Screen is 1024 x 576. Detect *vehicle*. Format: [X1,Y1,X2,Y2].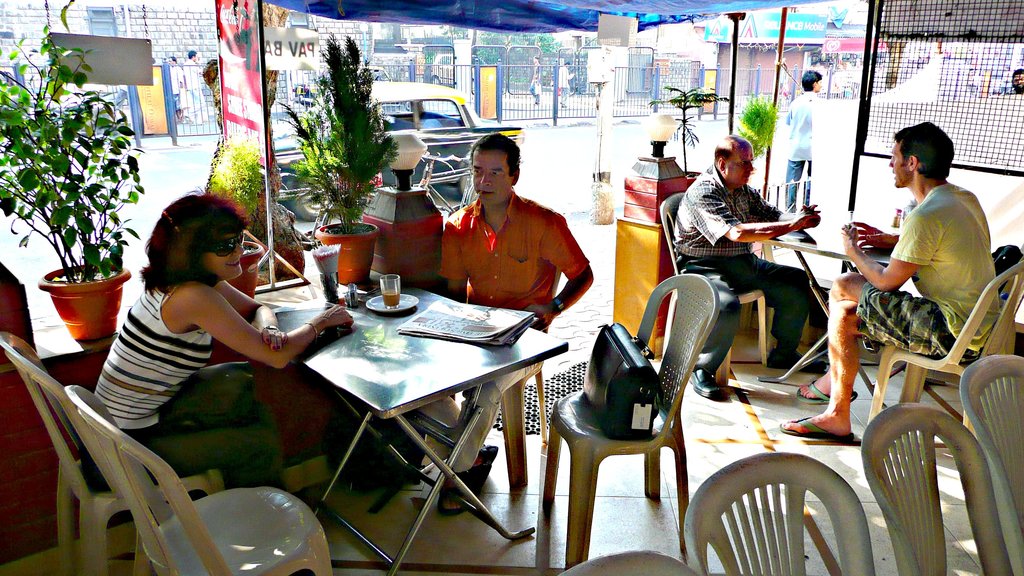
[271,80,524,221].
